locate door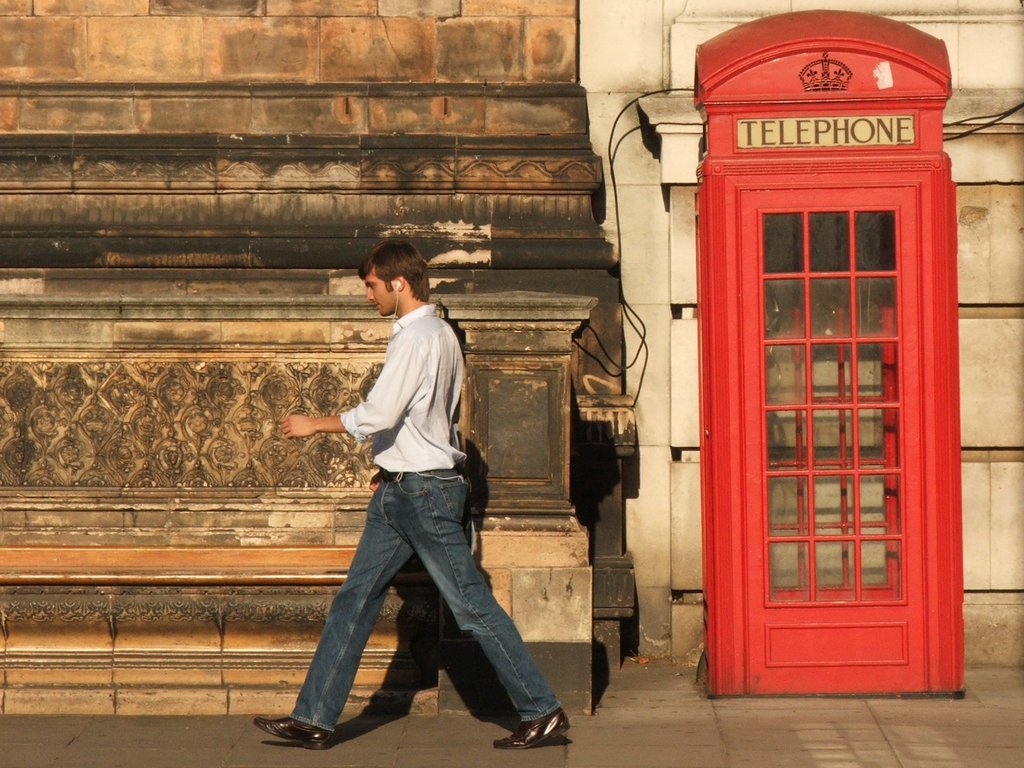
[left=708, top=84, right=951, bottom=682]
